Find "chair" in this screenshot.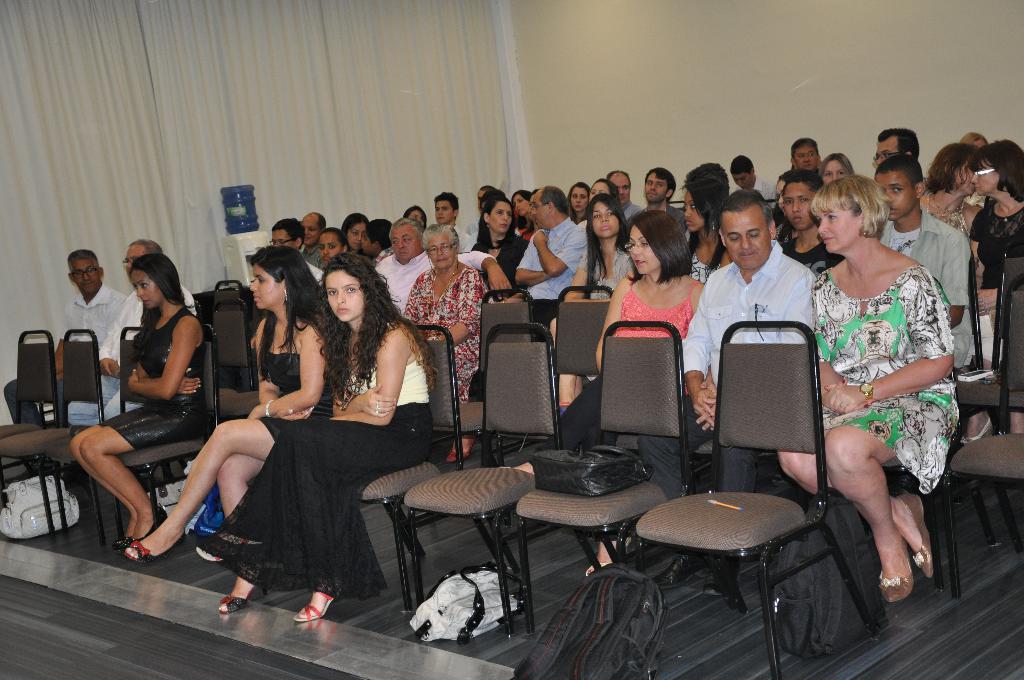
The bounding box for "chair" is 943, 255, 1023, 435.
